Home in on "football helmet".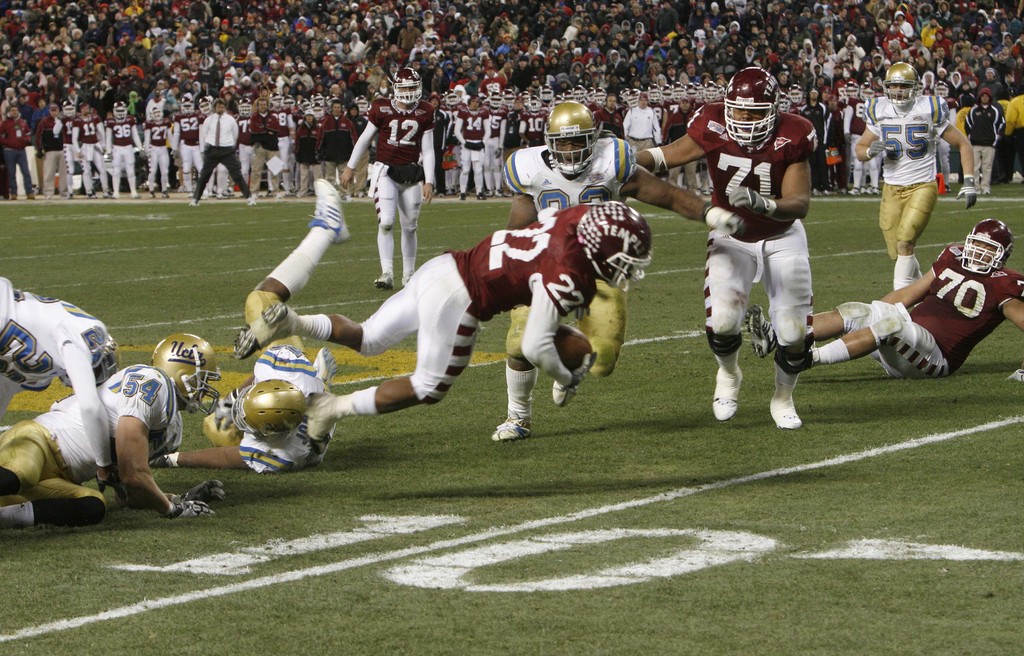
Homed in at (227, 380, 314, 438).
